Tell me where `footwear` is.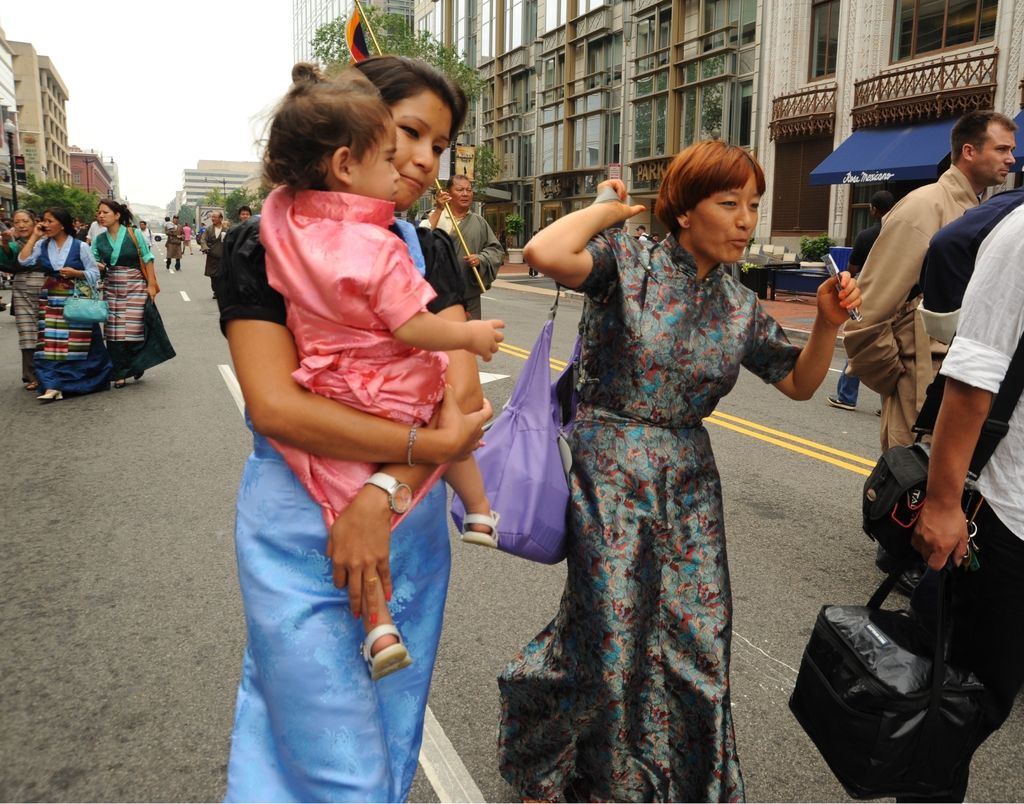
`footwear` is at crop(455, 508, 502, 547).
